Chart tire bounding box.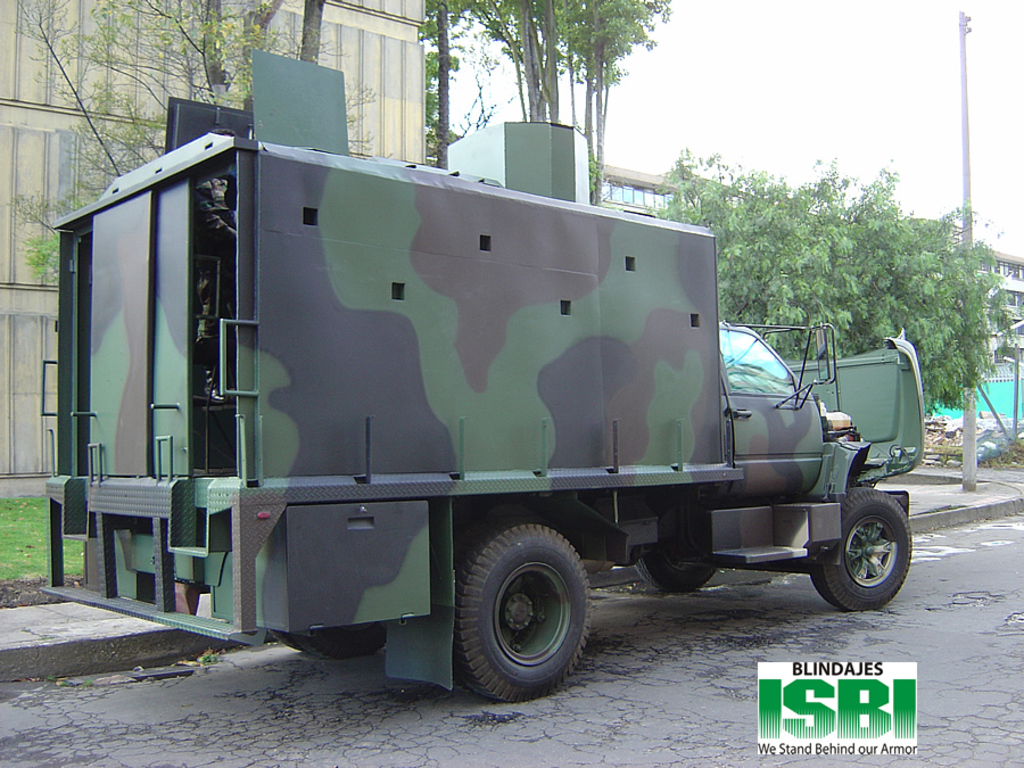
Charted: rect(630, 555, 717, 593).
